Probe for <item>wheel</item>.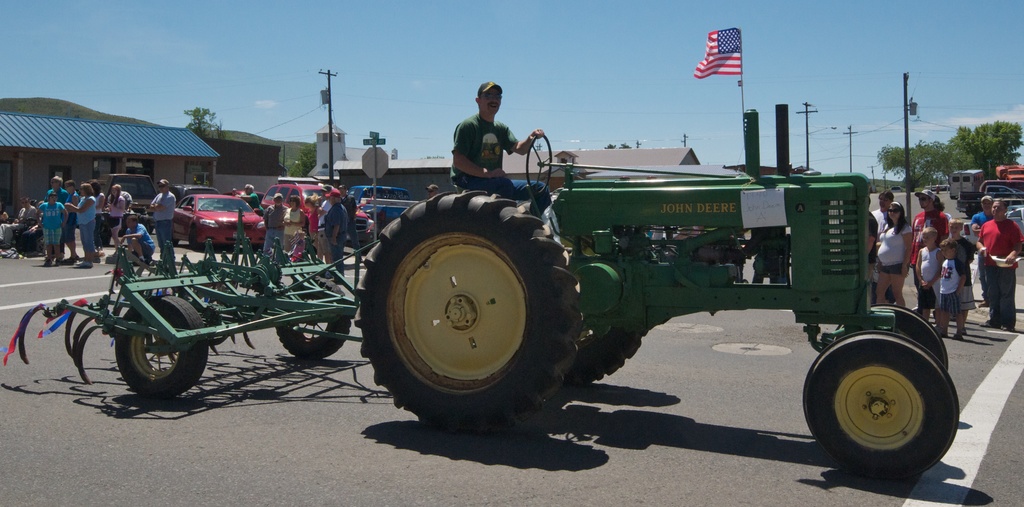
Probe result: l=803, t=332, r=961, b=475.
